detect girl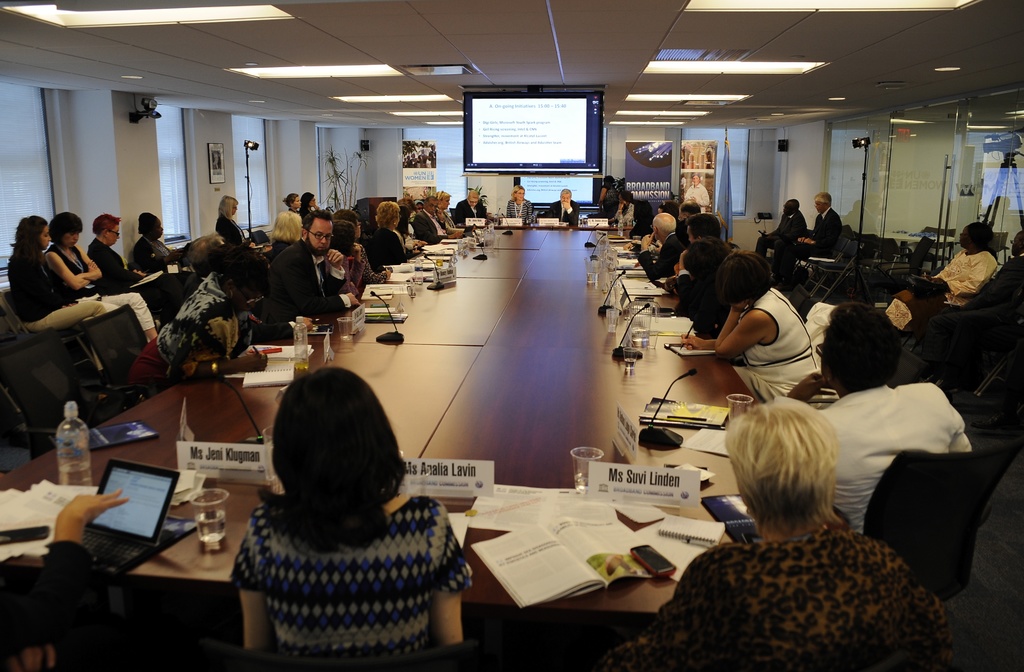
(232,366,472,658)
